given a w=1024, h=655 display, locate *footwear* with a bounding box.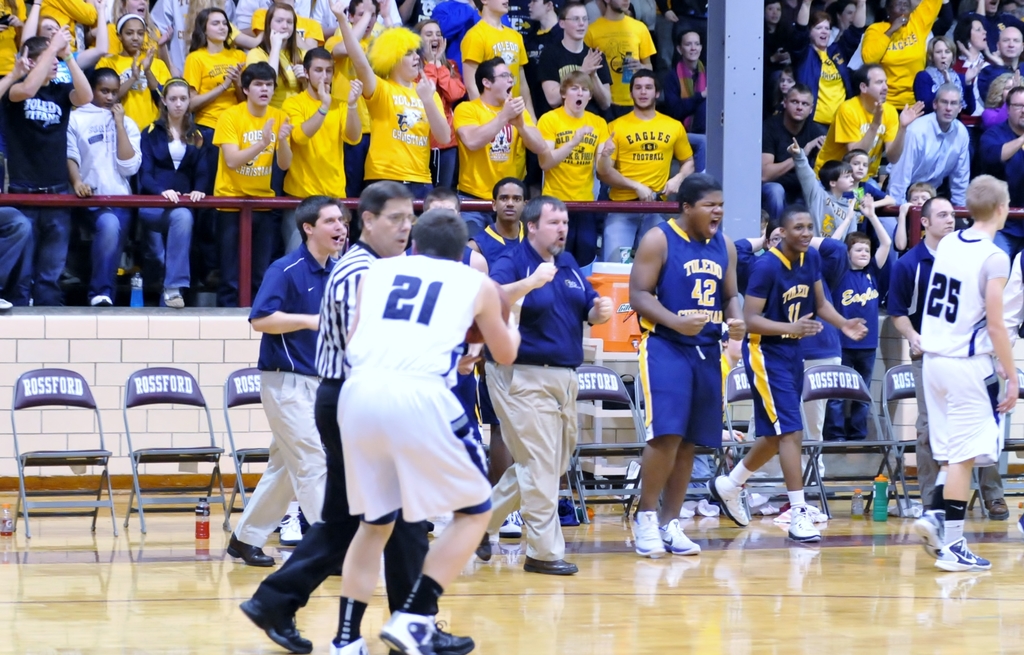
Located: box=[386, 618, 474, 653].
